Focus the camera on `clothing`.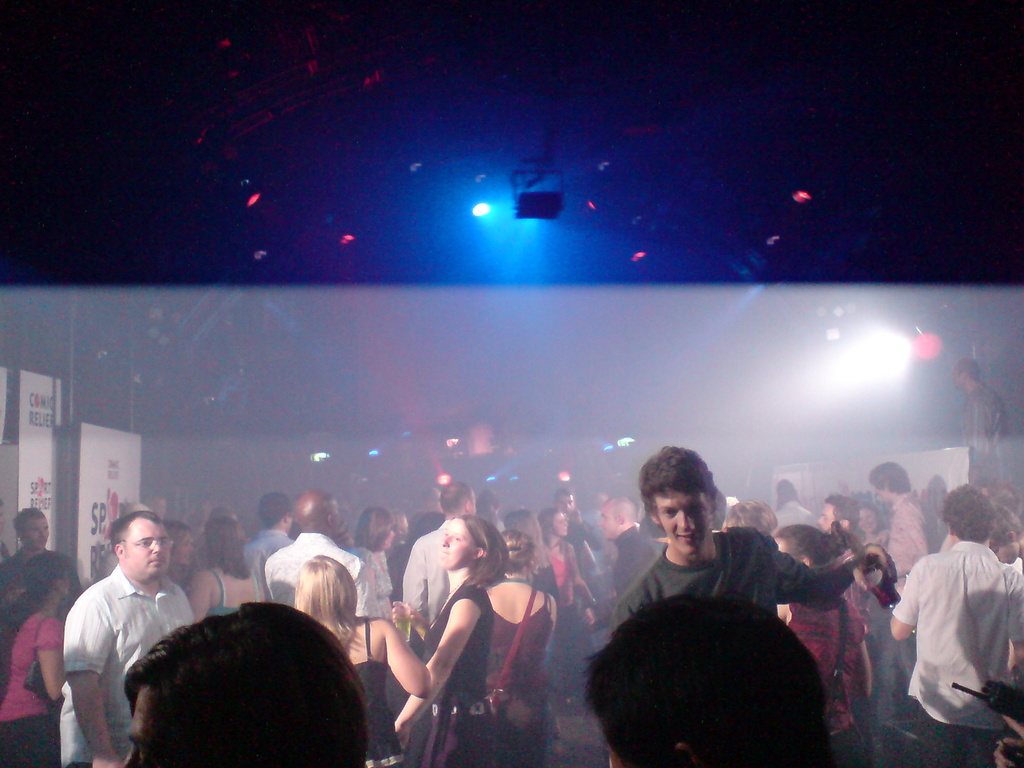
Focus region: {"x1": 352, "y1": 545, "x2": 398, "y2": 631}.
